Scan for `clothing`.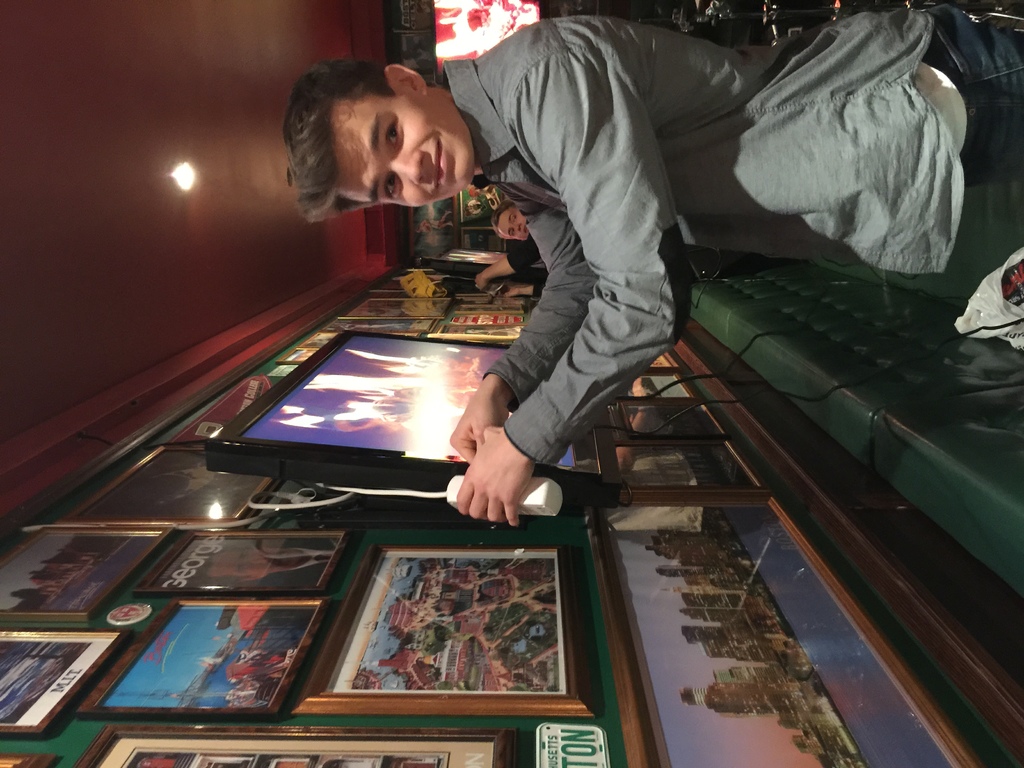
Scan result: BBox(510, 237, 806, 299).
